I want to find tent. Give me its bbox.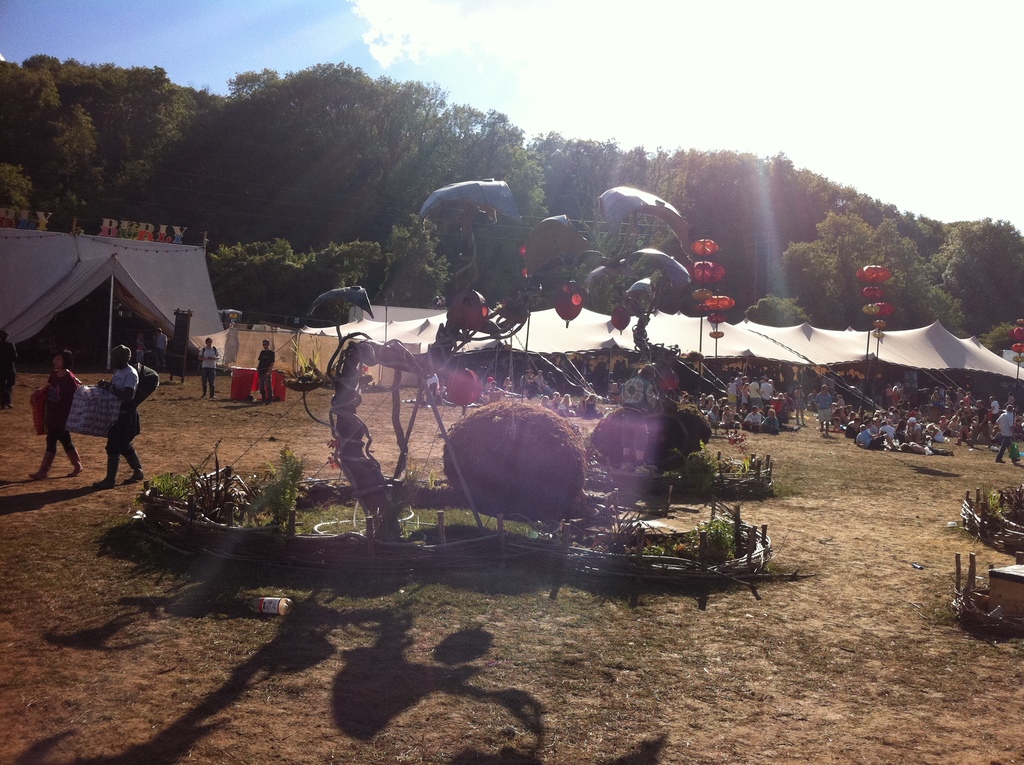
10/220/227/392.
